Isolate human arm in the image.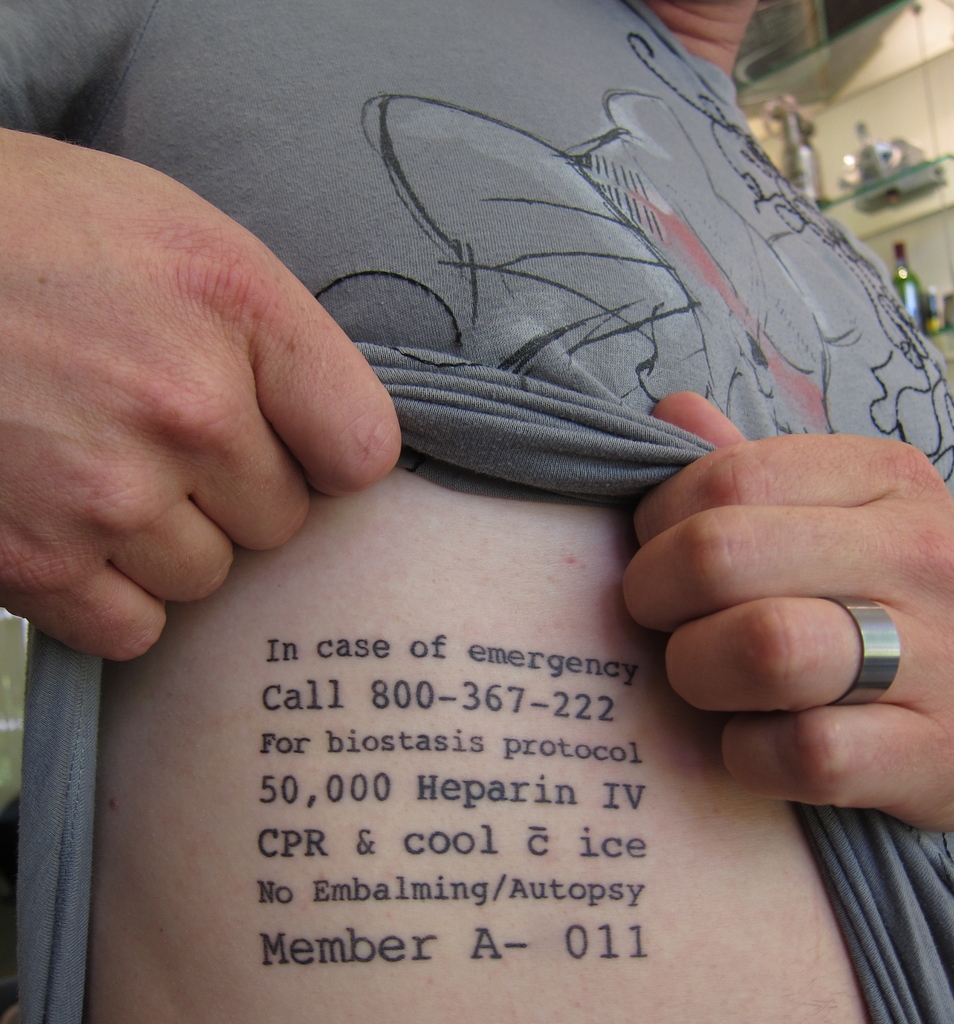
Isolated region: <bbox>0, 0, 402, 664</bbox>.
